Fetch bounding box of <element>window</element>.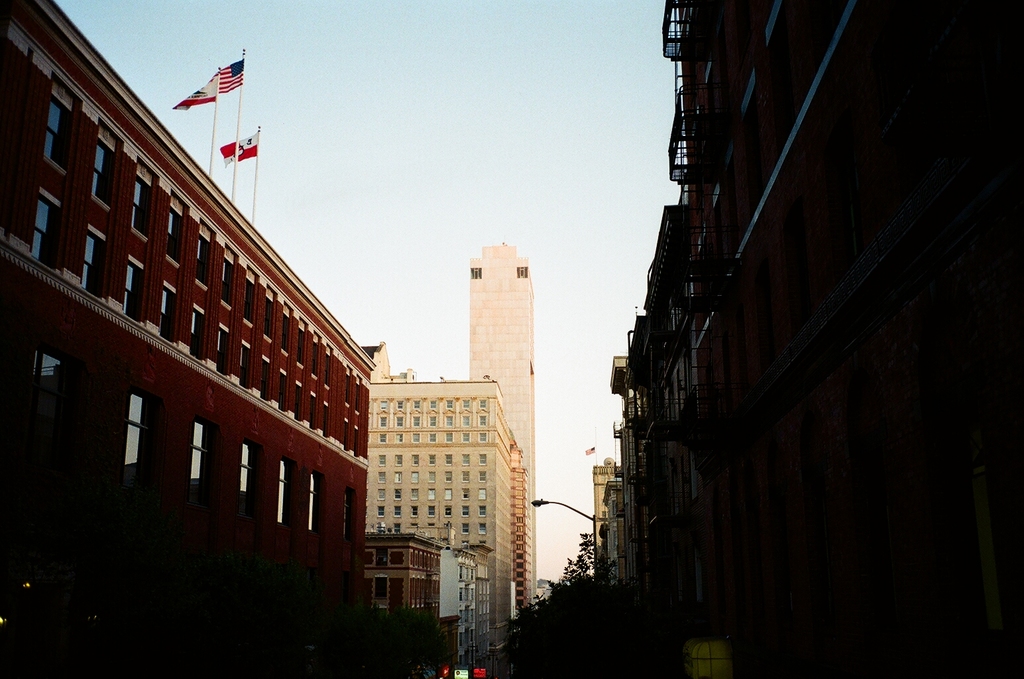
Bbox: rect(242, 275, 259, 329).
